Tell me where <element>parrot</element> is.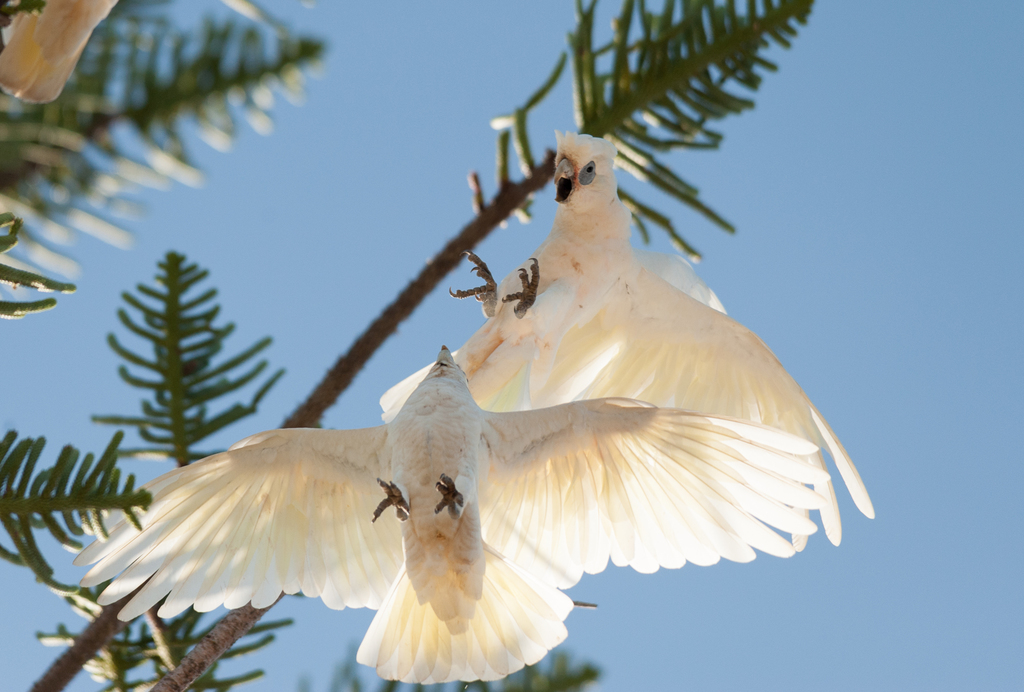
<element>parrot</element> is at crop(0, 0, 261, 109).
